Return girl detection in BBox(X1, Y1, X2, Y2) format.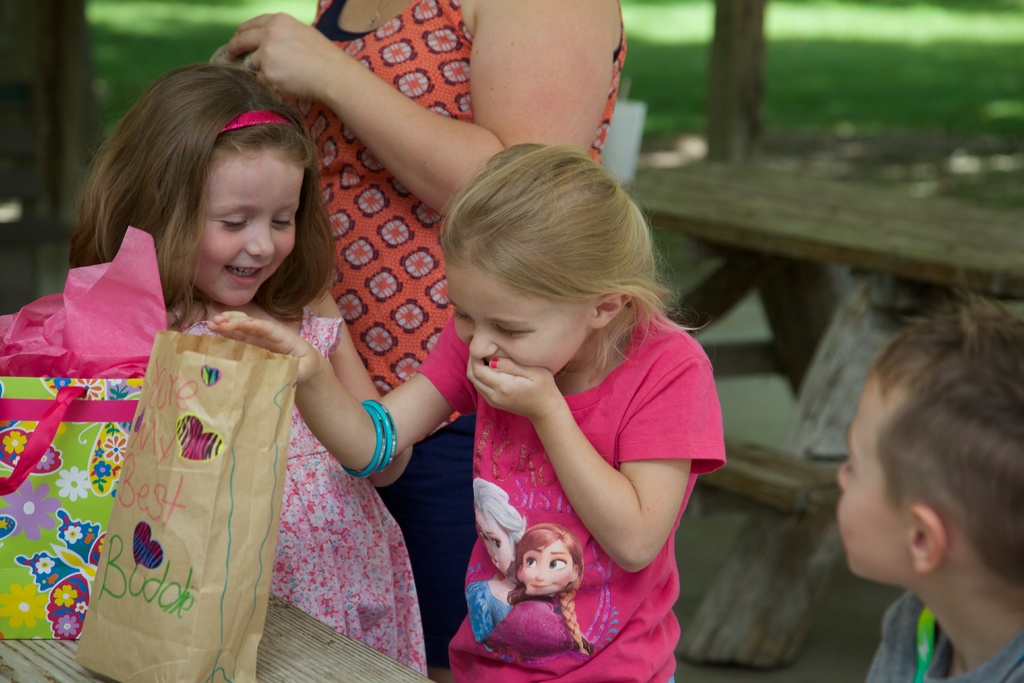
BBox(65, 60, 429, 675).
